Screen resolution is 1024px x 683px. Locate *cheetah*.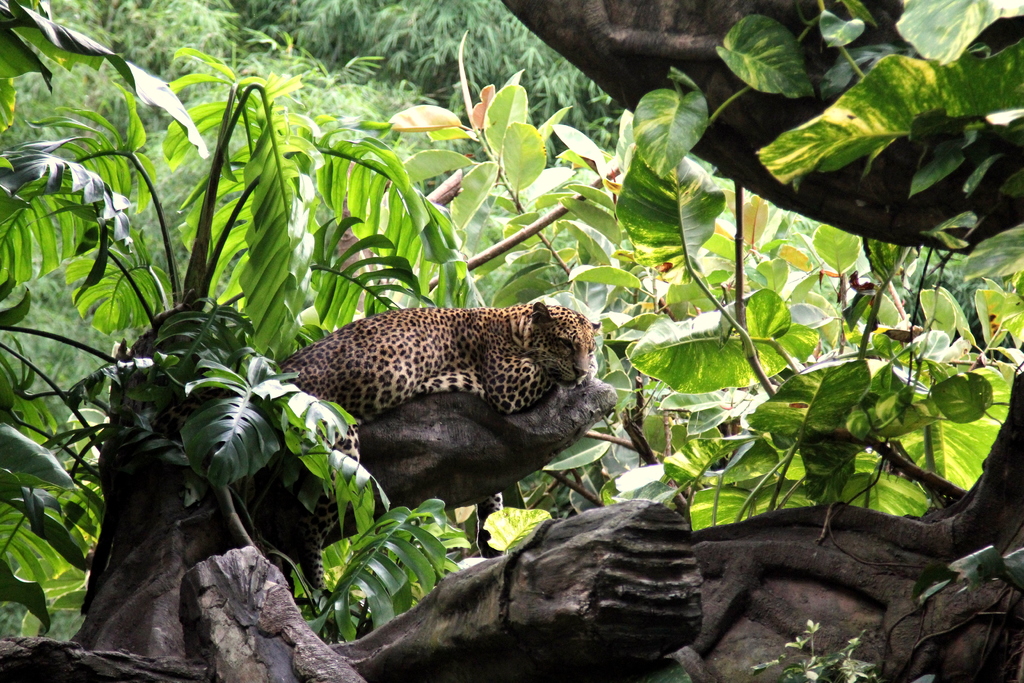
269 303 600 601.
